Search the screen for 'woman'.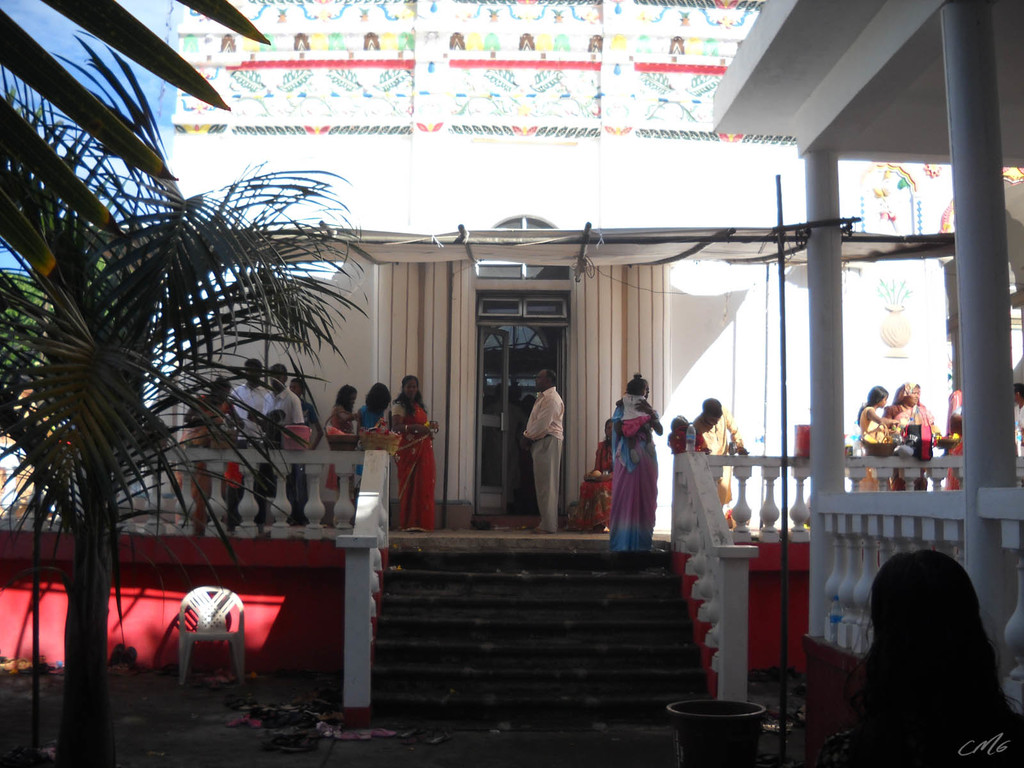
Found at select_region(870, 378, 943, 451).
